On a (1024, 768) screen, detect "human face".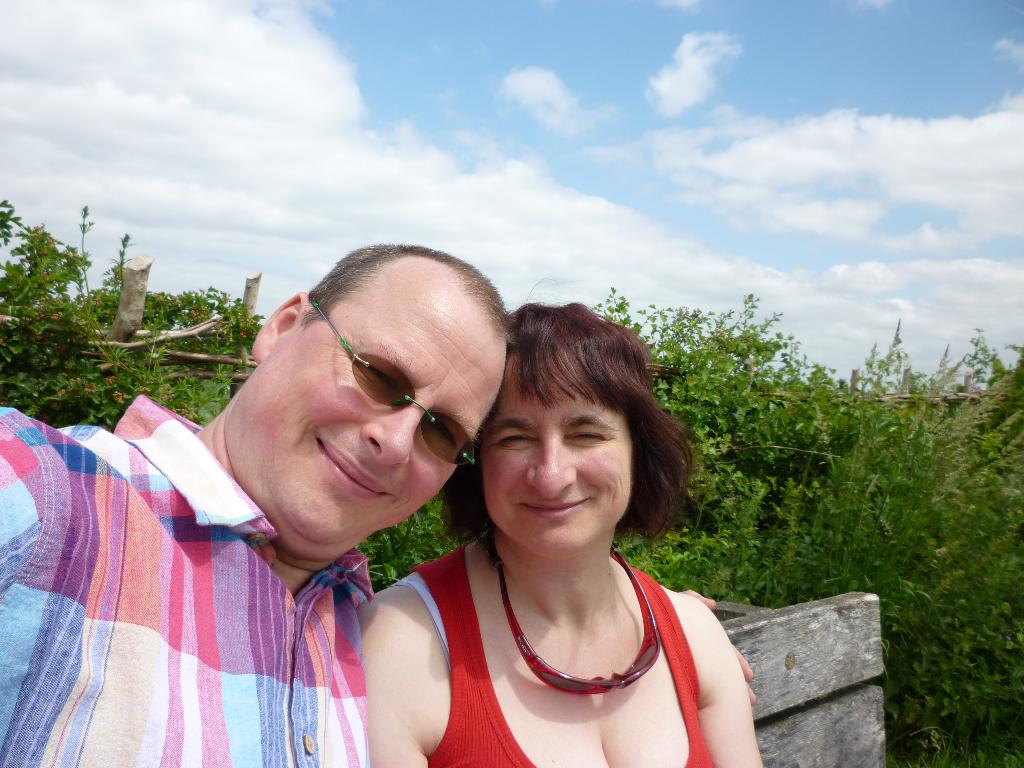
(245,289,500,550).
